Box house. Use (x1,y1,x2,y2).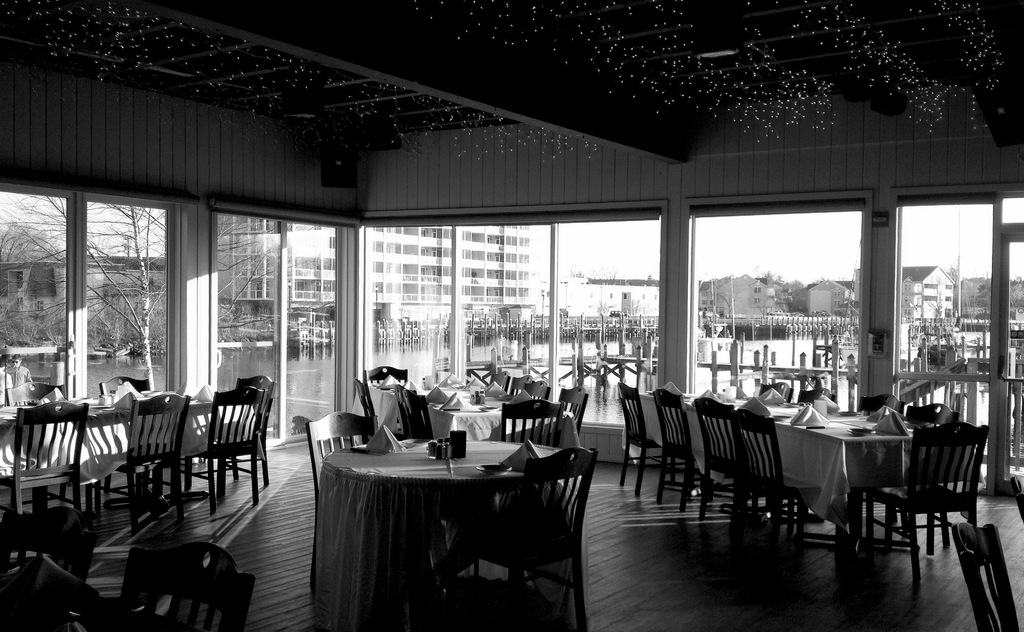
(902,261,966,326).
